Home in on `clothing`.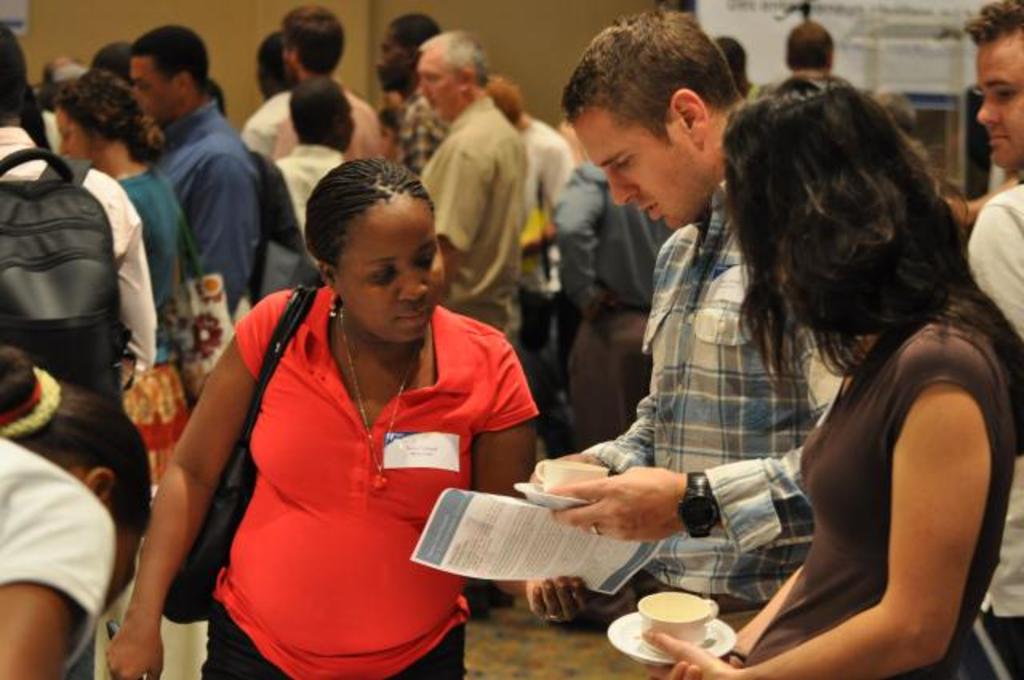
Homed in at (533,162,693,438).
